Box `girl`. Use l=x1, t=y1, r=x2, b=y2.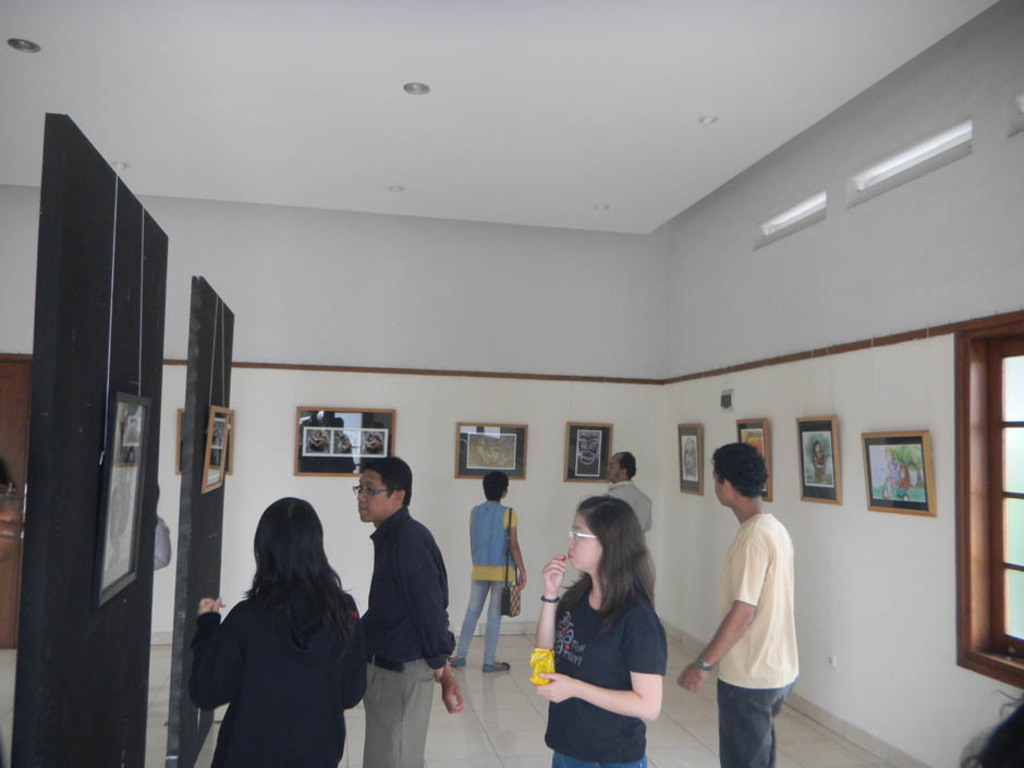
l=449, t=478, r=528, b=671.
